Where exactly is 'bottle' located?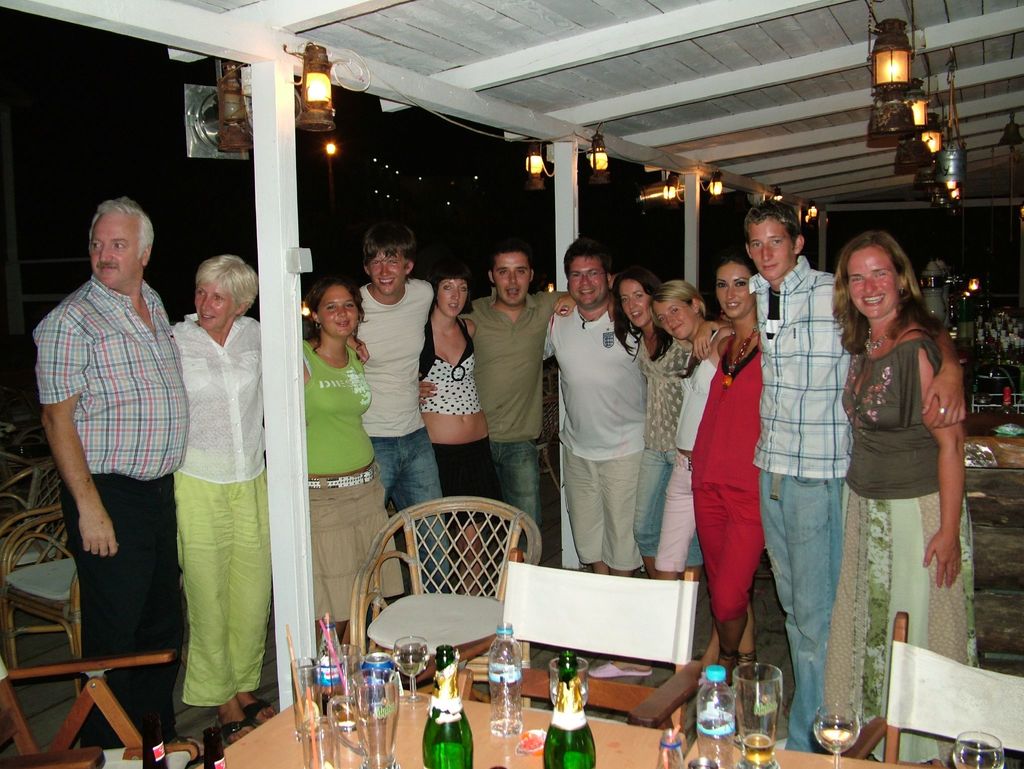
Its bounding box is detection(654, 730, 687, 768).
